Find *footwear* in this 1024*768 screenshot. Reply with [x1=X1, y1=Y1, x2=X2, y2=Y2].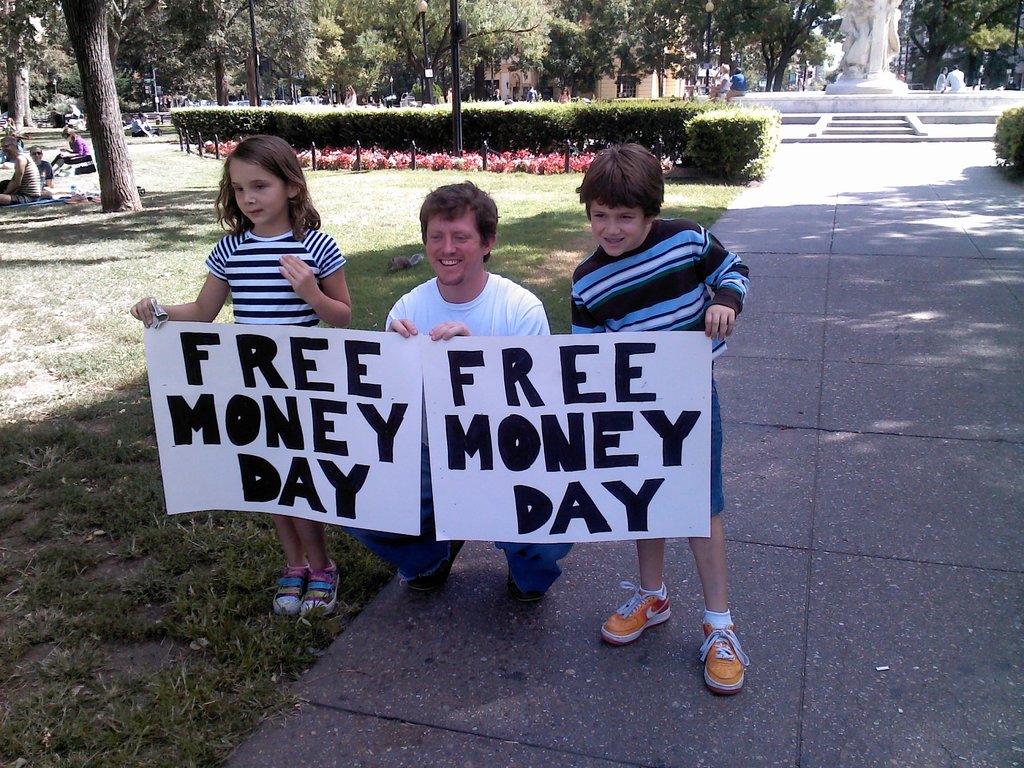
[x1=402, y1=575, x2=436, y2=598].
